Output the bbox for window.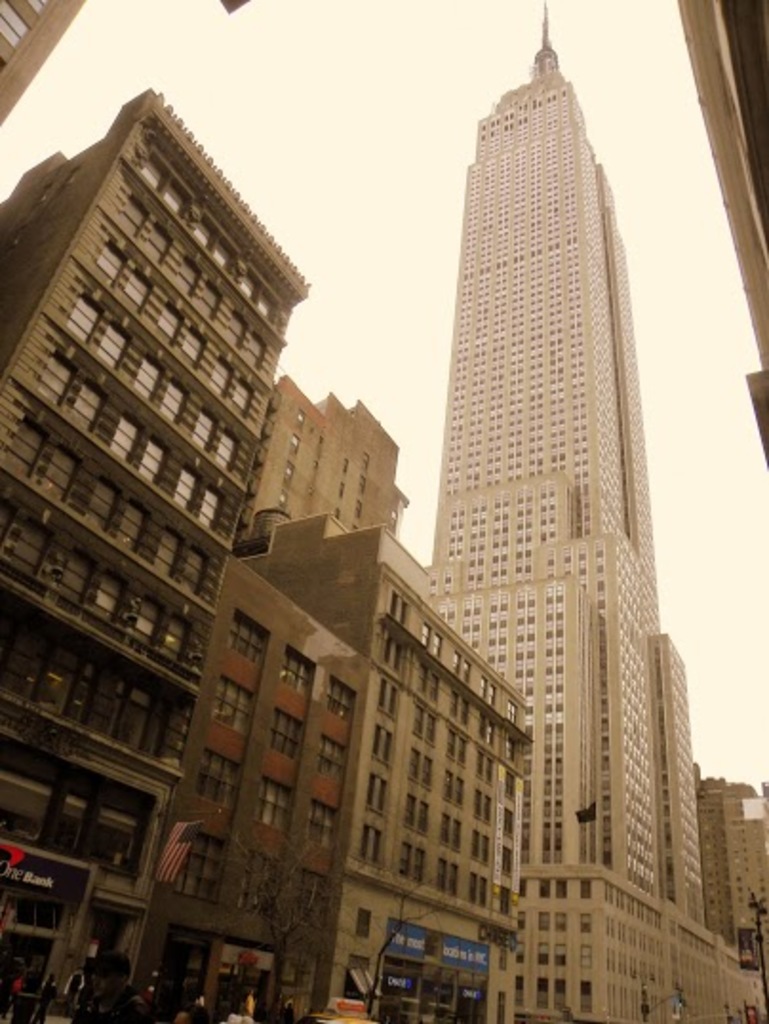
[0, 0, 44, 76].
